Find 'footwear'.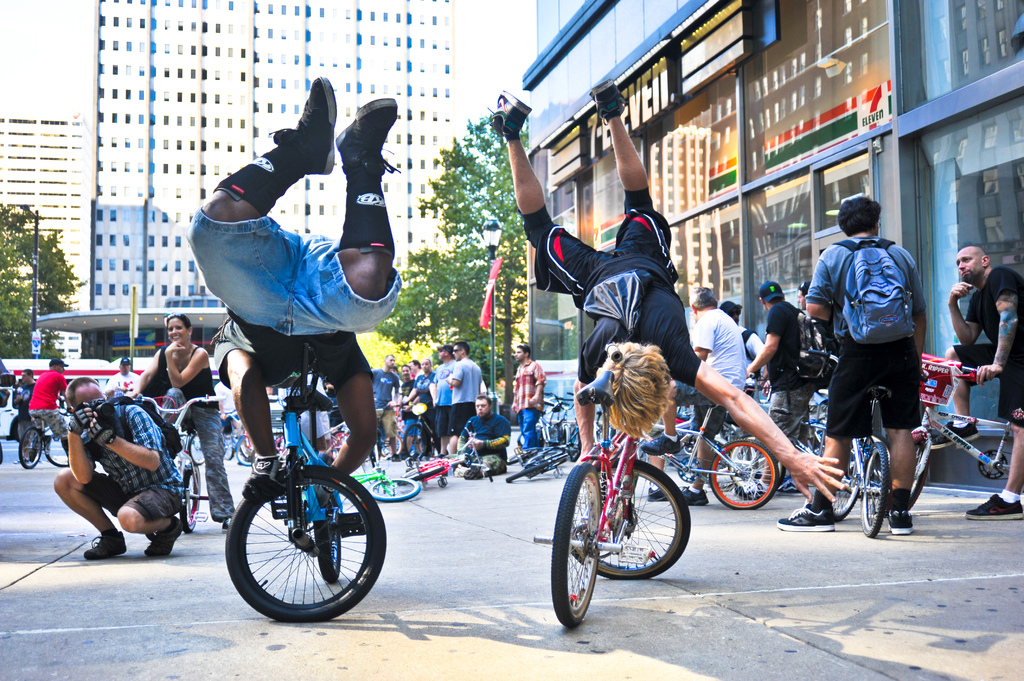
{"left": 927, "top": 408, "right": 972, "bottom": 457}.
